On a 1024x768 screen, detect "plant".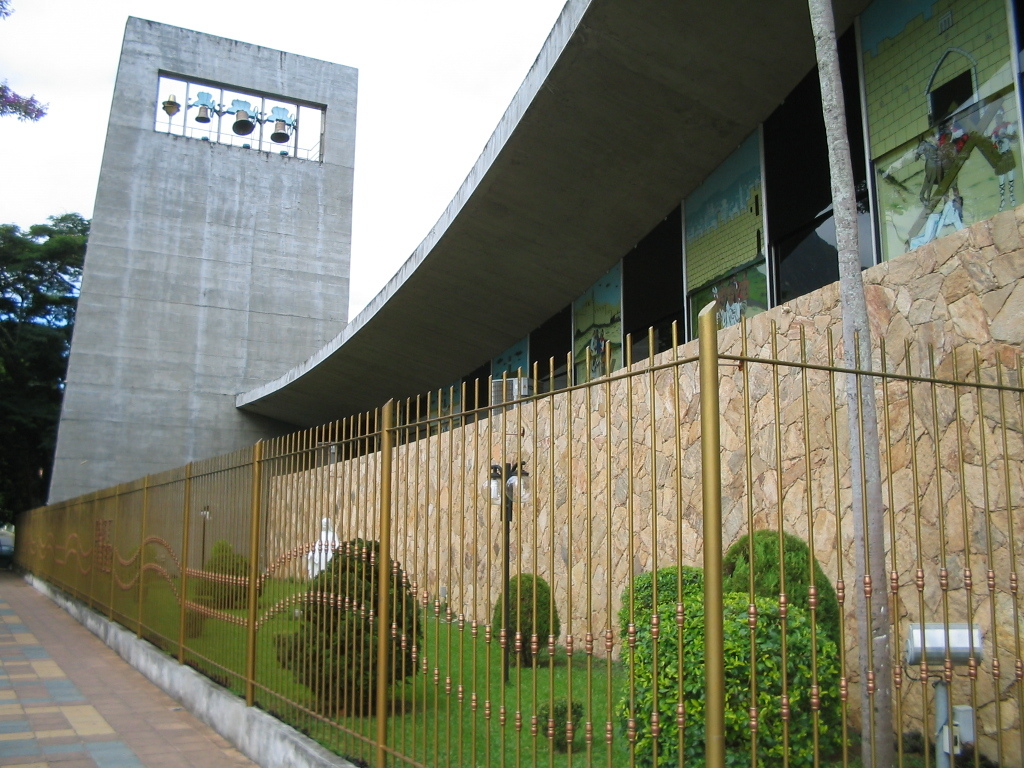
<box>181,602,212,634</box>.
